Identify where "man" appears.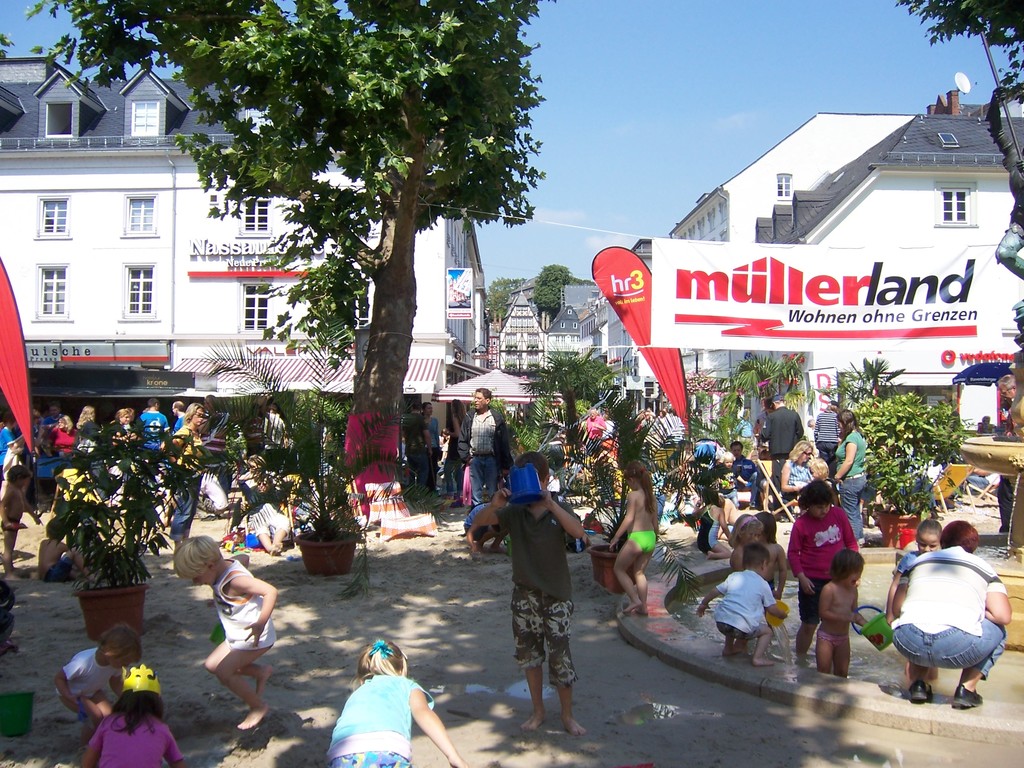
Appears at left=39, top=400, right=67, bottom=447.
